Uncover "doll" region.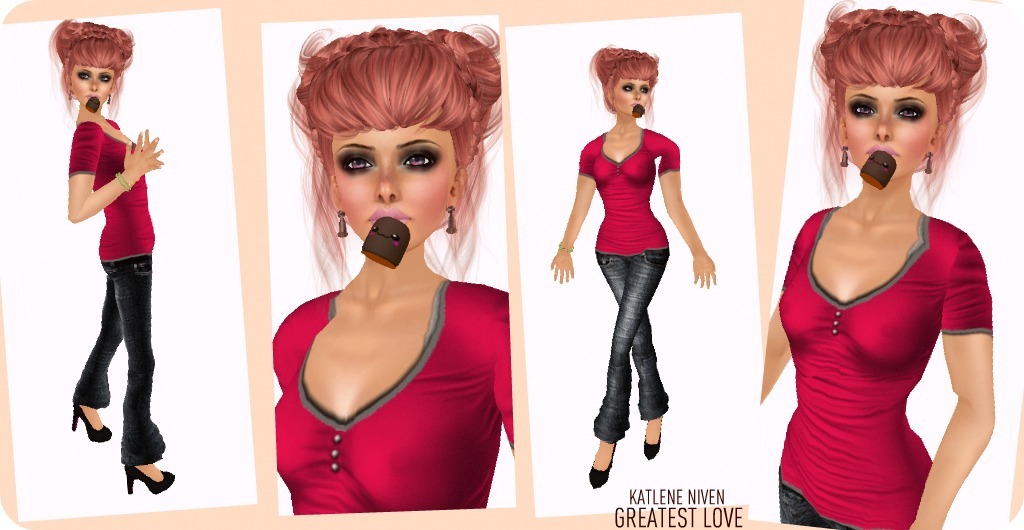
Uncovered: select_region(547, 49, 715, 491).
